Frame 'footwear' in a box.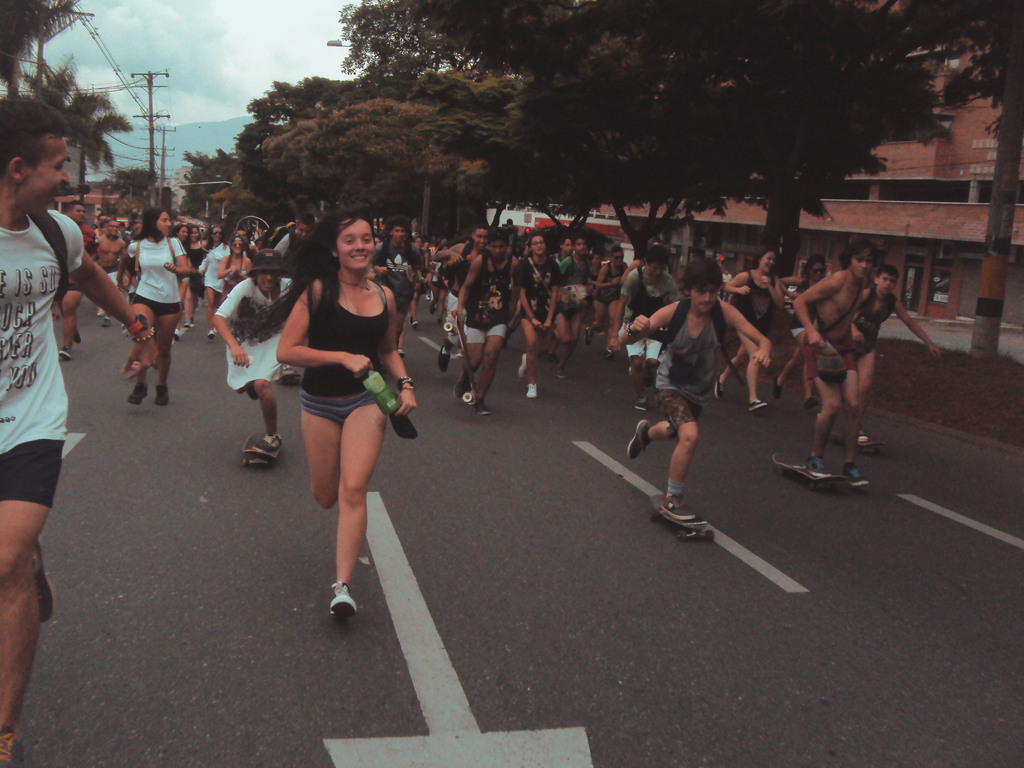
<region>858, 426, 869, 442</region>.
